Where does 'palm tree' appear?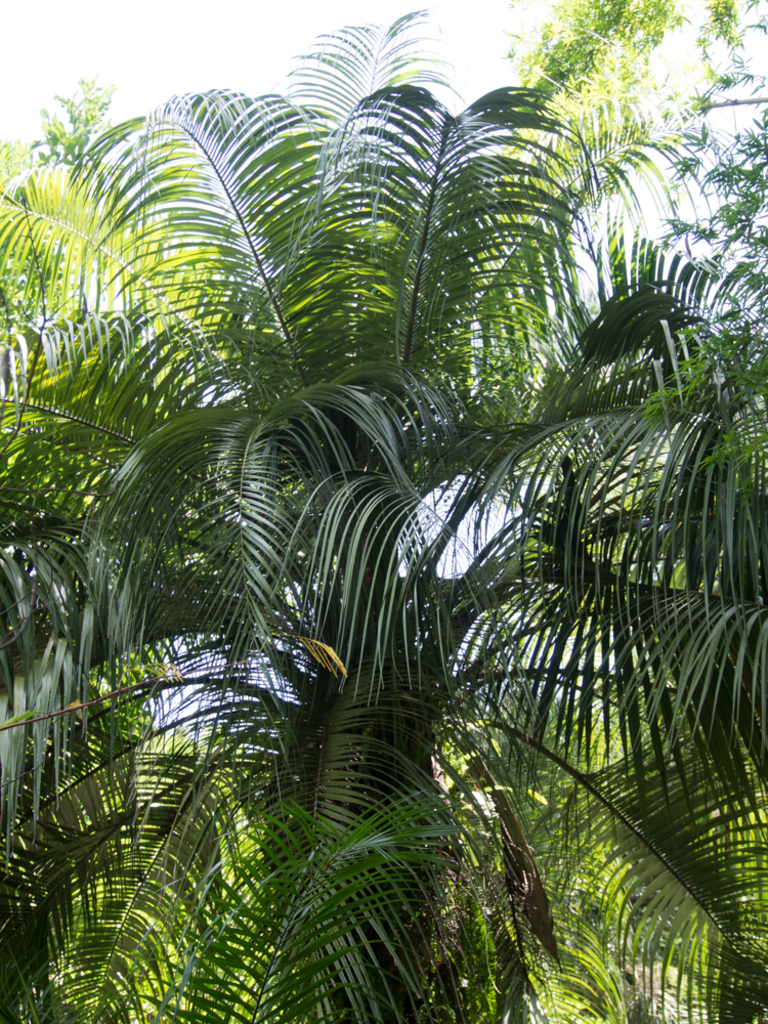
Appears at 0,4,767,1023.
